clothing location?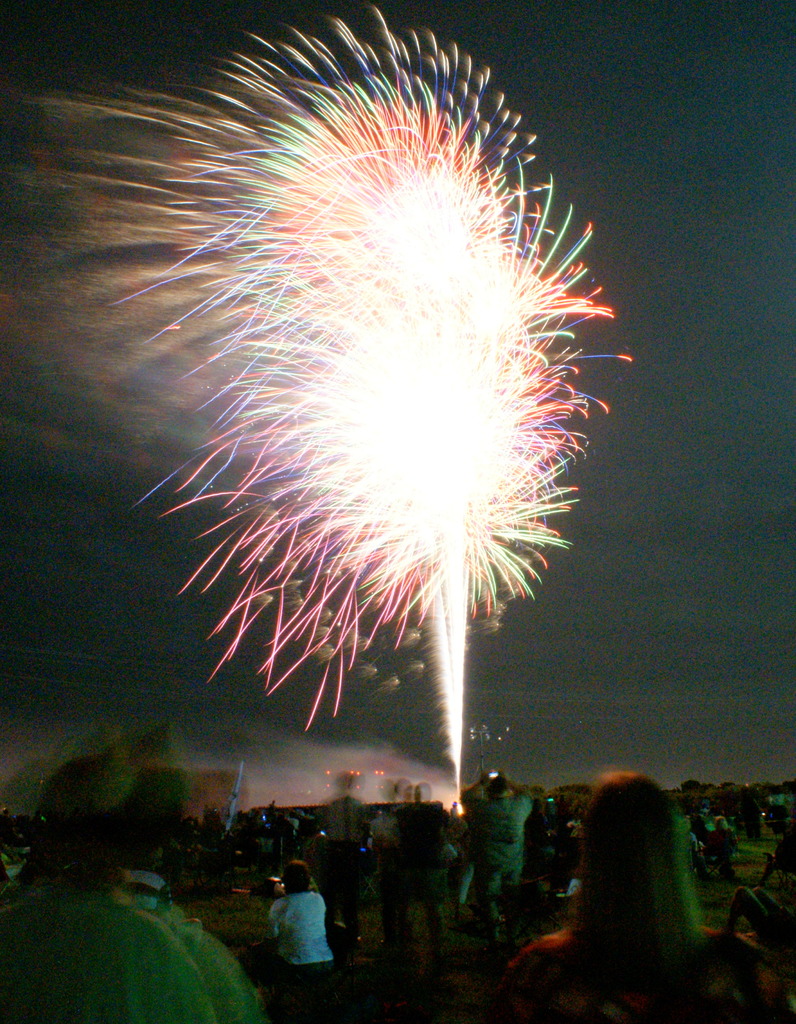
region(1, 867, 224, 1023)
